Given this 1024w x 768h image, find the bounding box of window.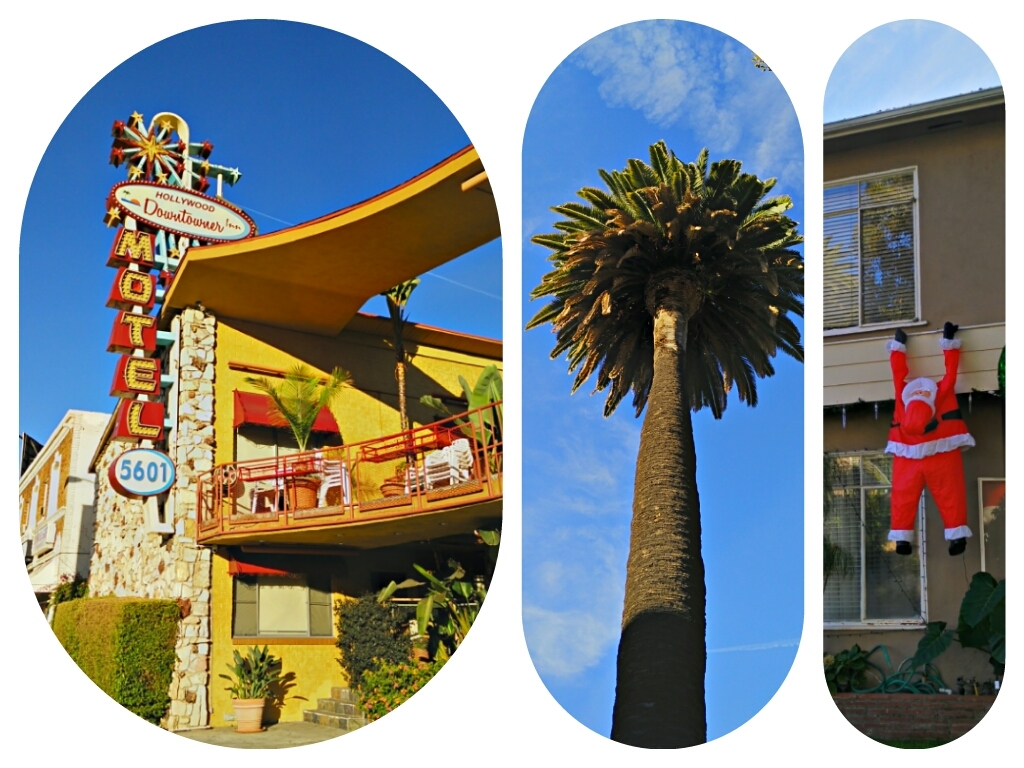
(left=824, top=454, right=926, bottom=632).
